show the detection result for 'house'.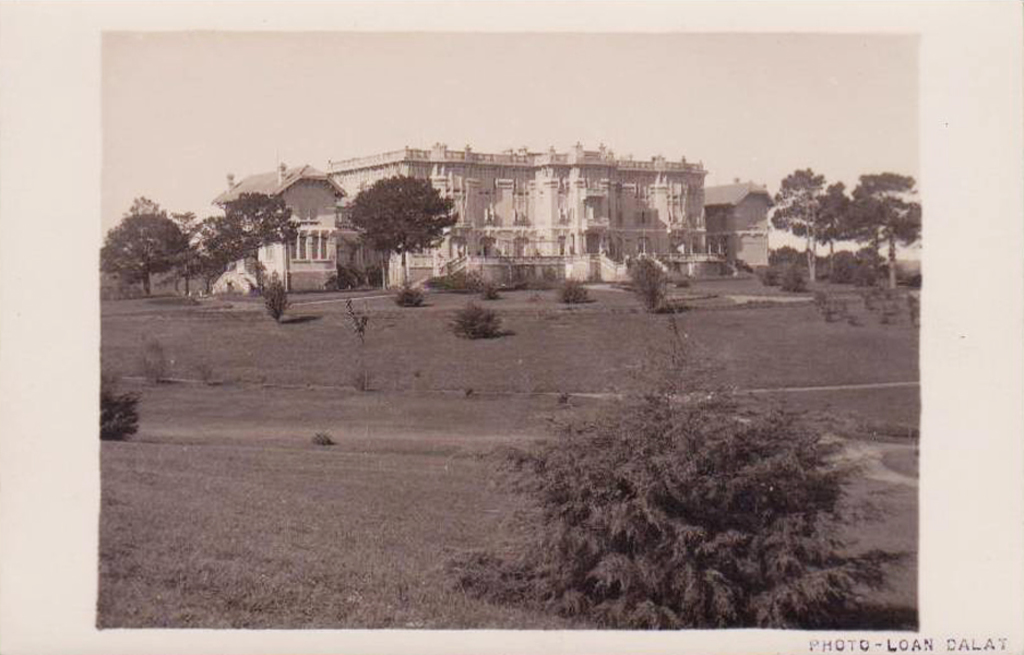
[204,140,783,295].
